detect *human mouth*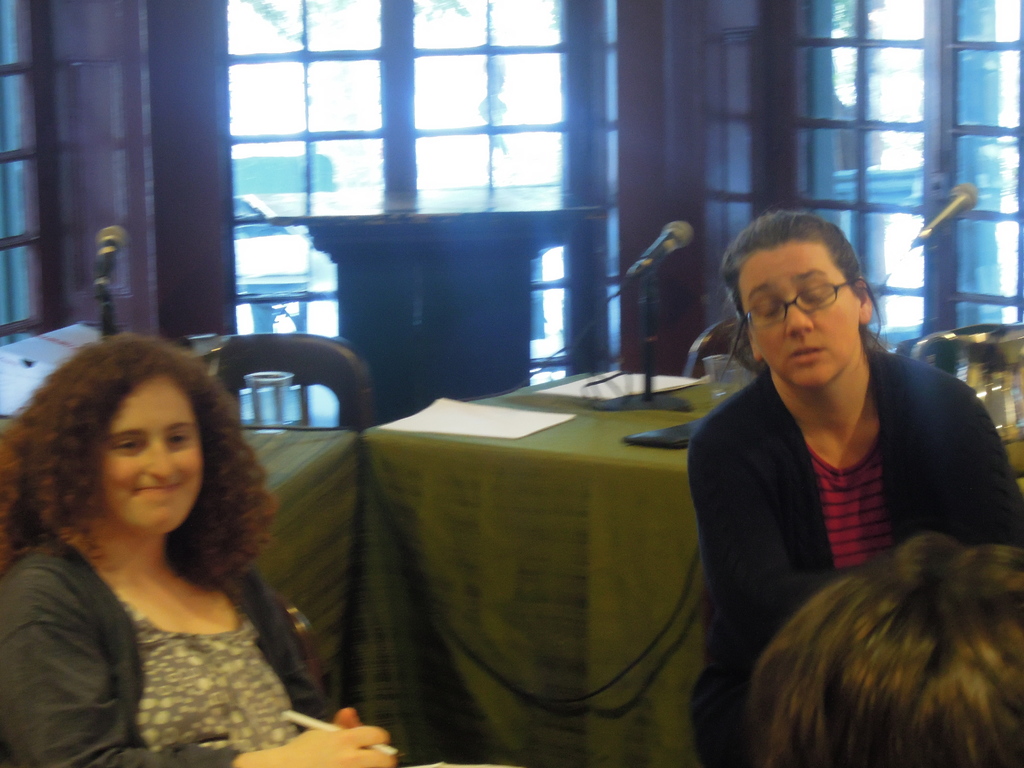
(x1=134, y1=484, x2=185, y2=496)
